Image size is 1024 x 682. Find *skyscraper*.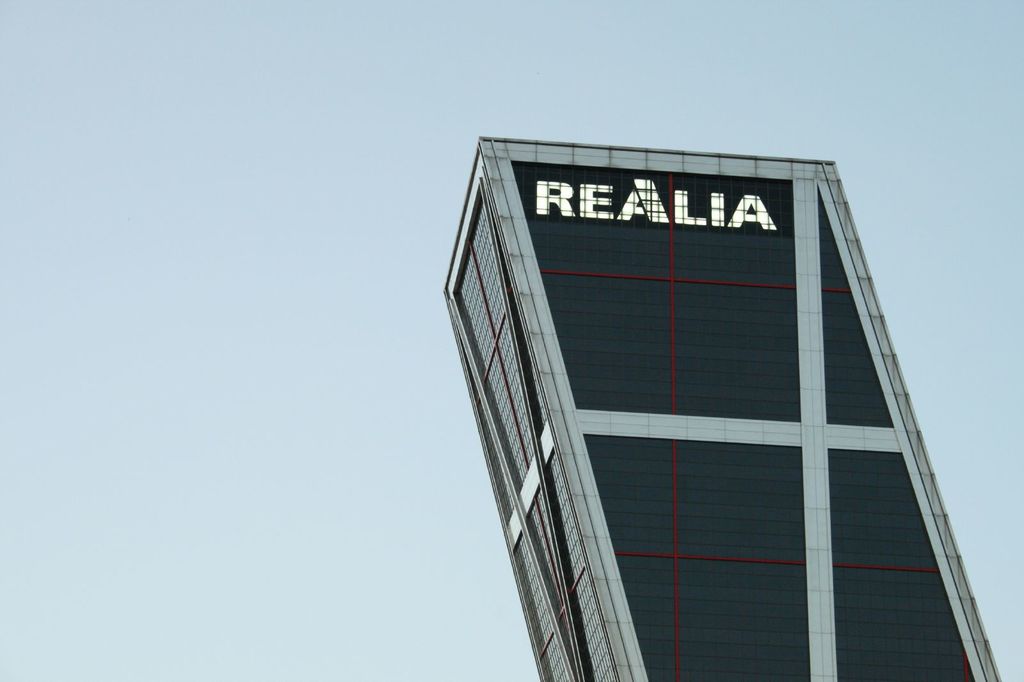
410:104:1002:681.
